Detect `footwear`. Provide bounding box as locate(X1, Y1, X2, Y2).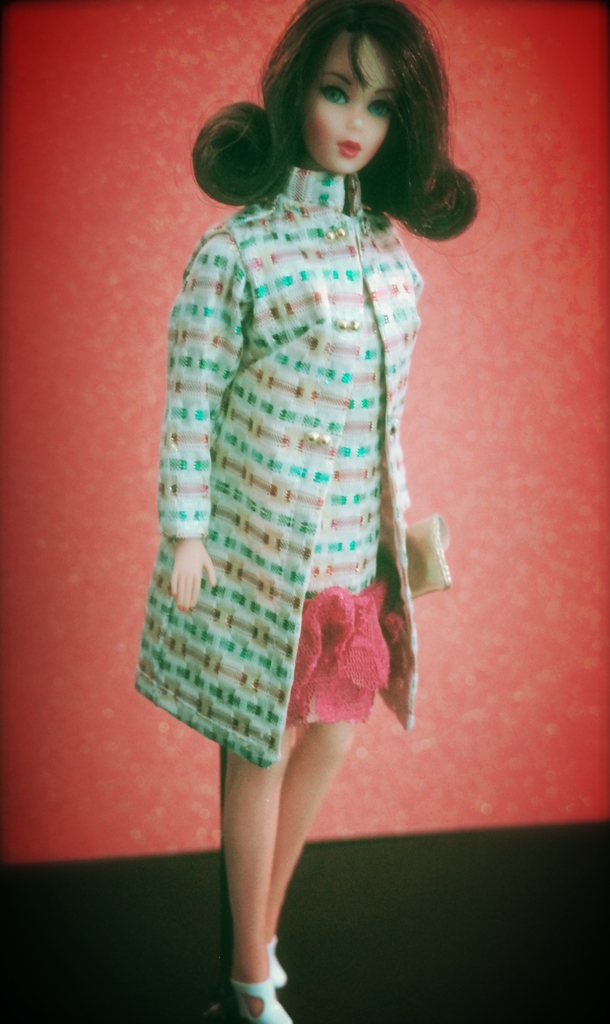
locate(263, 934, 291, 993).
